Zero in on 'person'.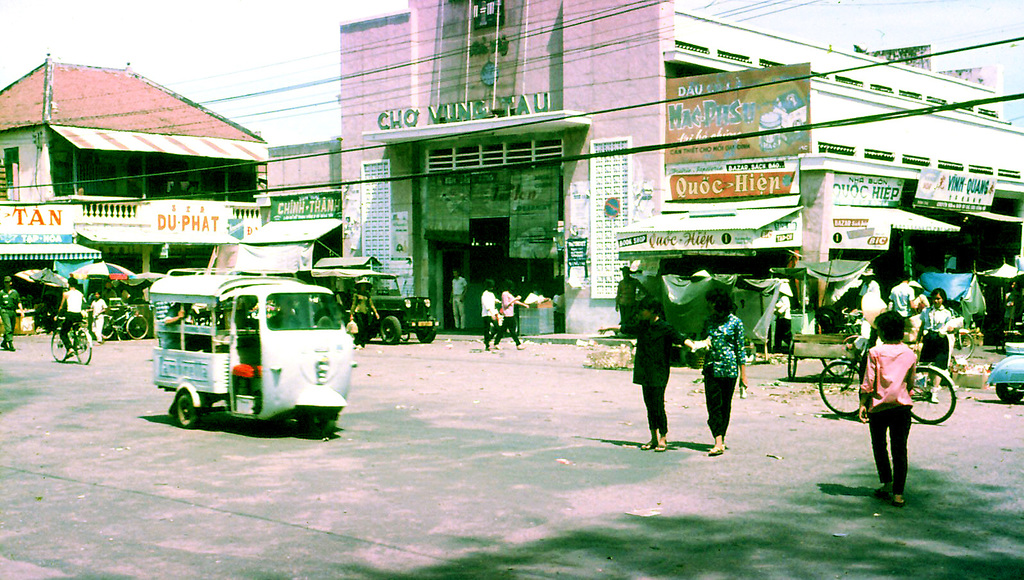
Zeroed in: 475/278/502/348.
